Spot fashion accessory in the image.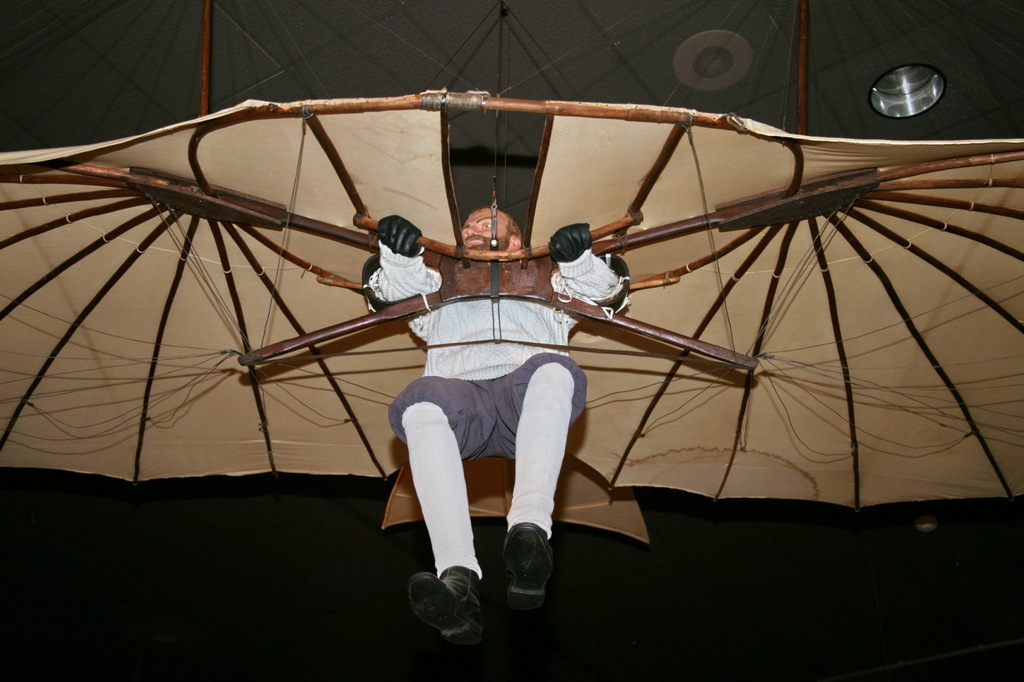
fashion accessory found at 509:521:553:608.
